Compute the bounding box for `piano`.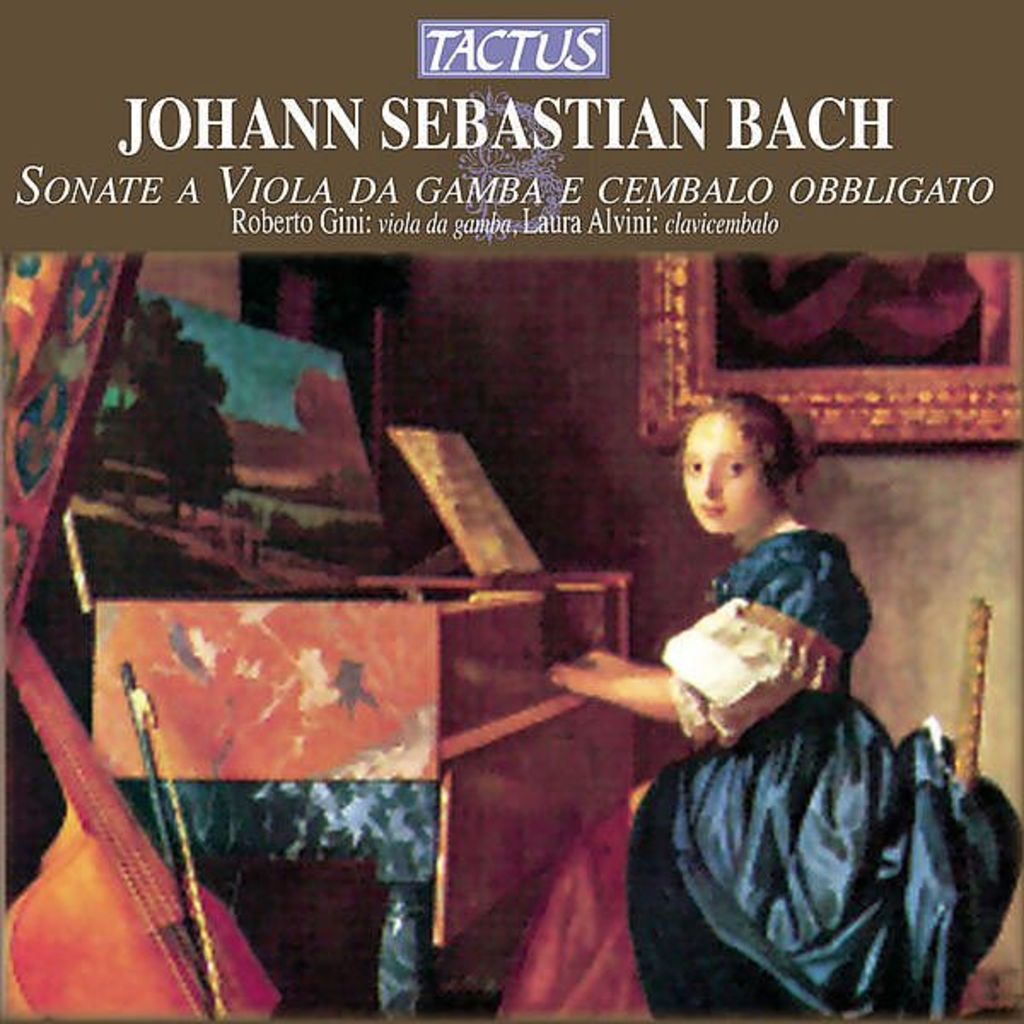
bbox(97, 565, 628, 1022).
